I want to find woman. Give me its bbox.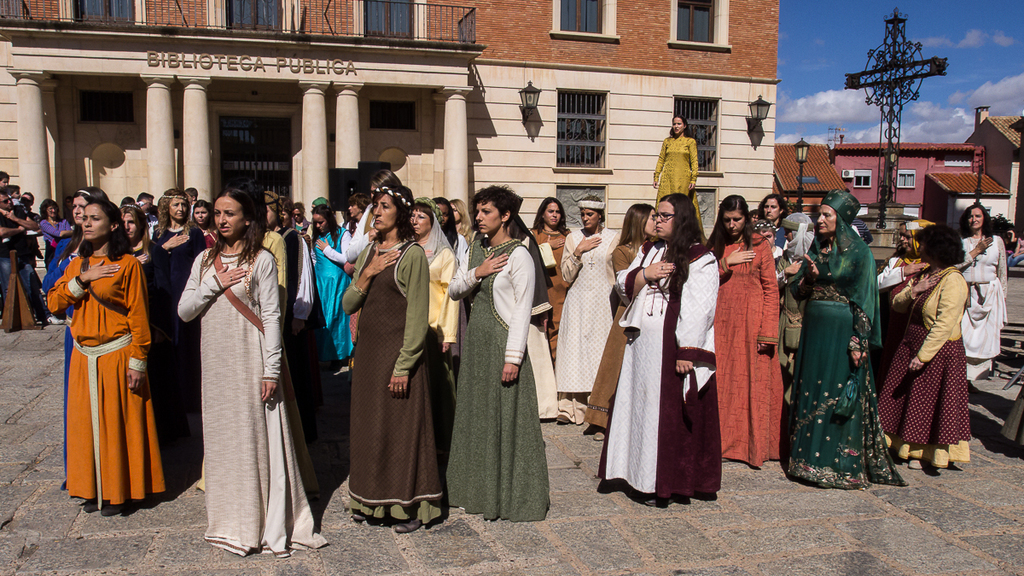
38/184/104/490.
